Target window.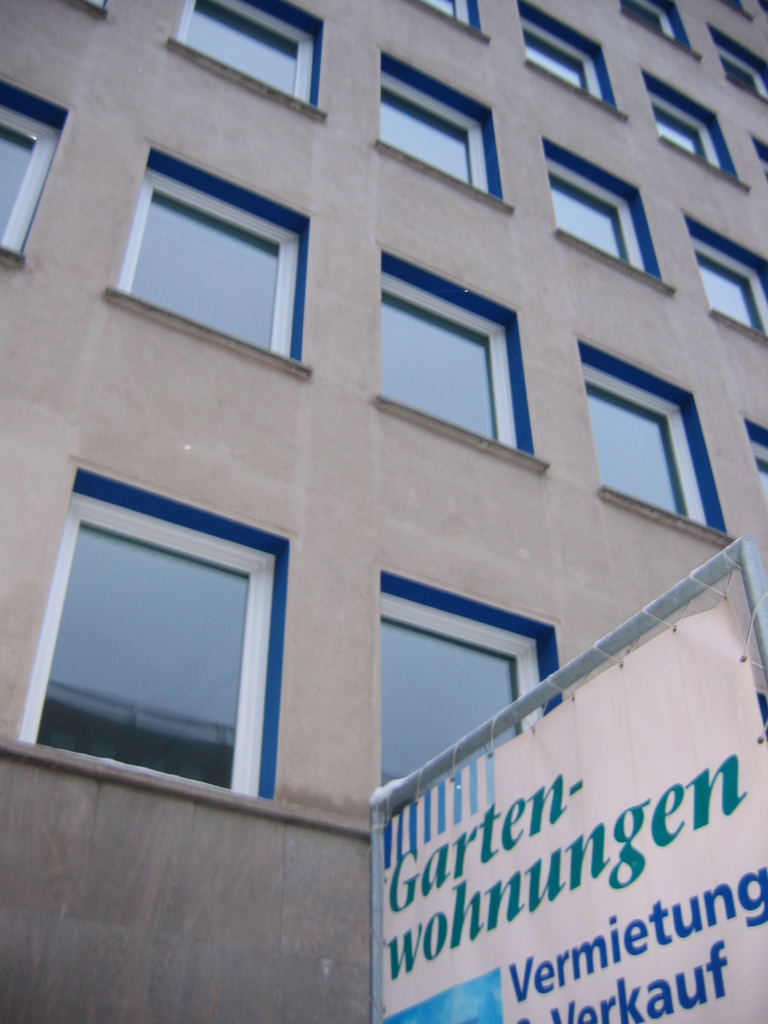
Target region: [left=407, top=1, right=489, bottom=40].
